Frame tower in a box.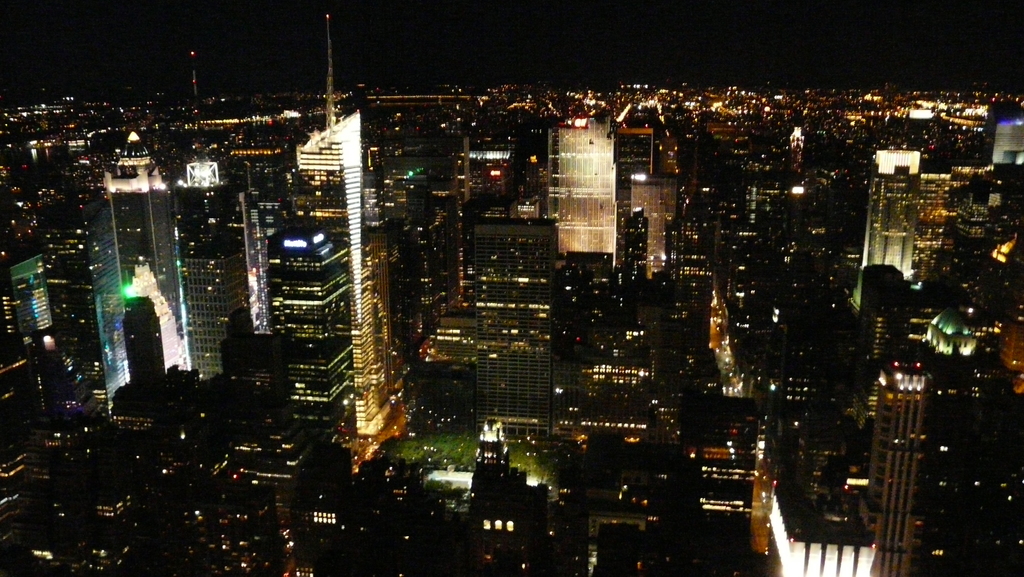
(x1=872, y1=348, x2=923, y2=574).
